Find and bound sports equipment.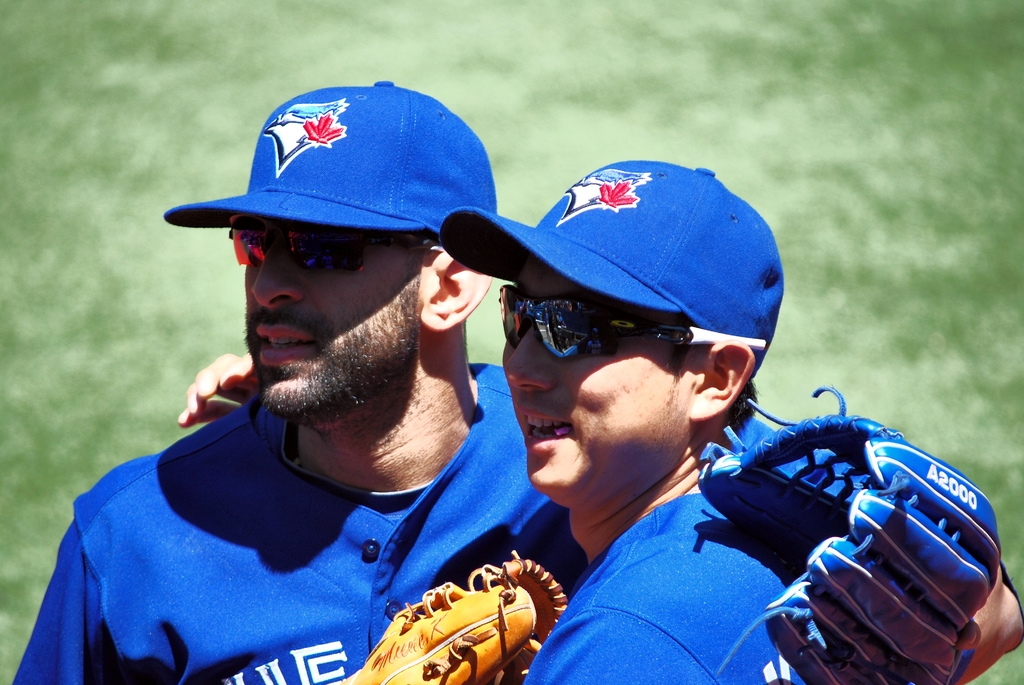
Bound: (700, 413, 1003, 684).
